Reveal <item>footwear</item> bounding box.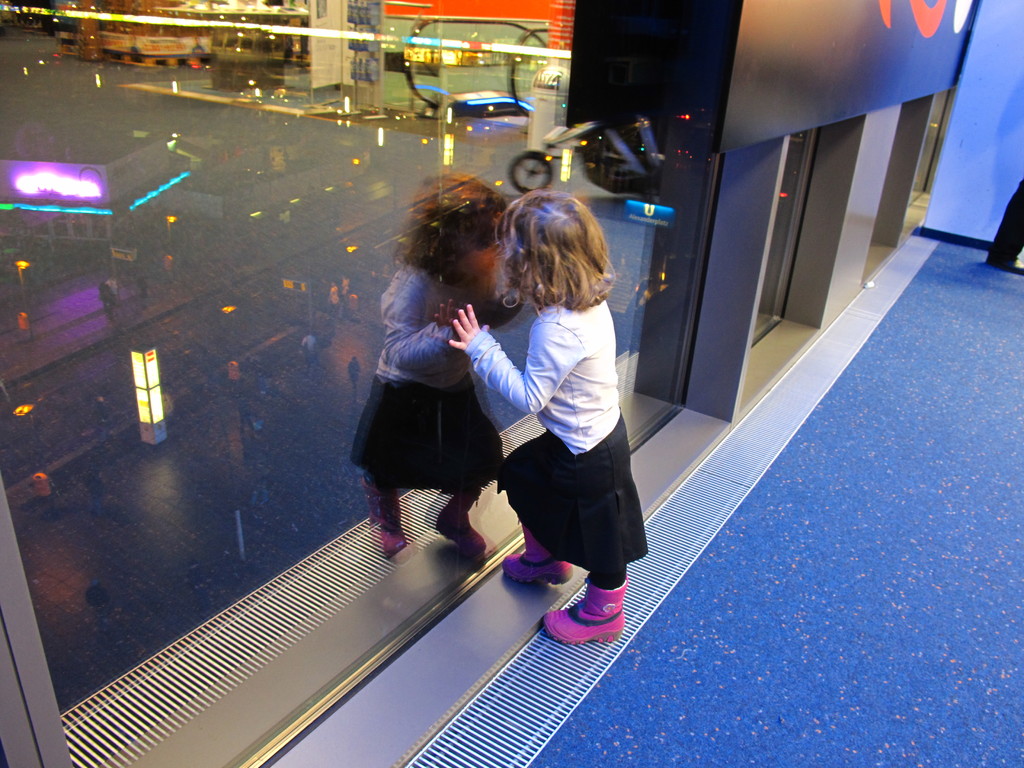
Revealed: Rect(500, 547, 585, 586).
